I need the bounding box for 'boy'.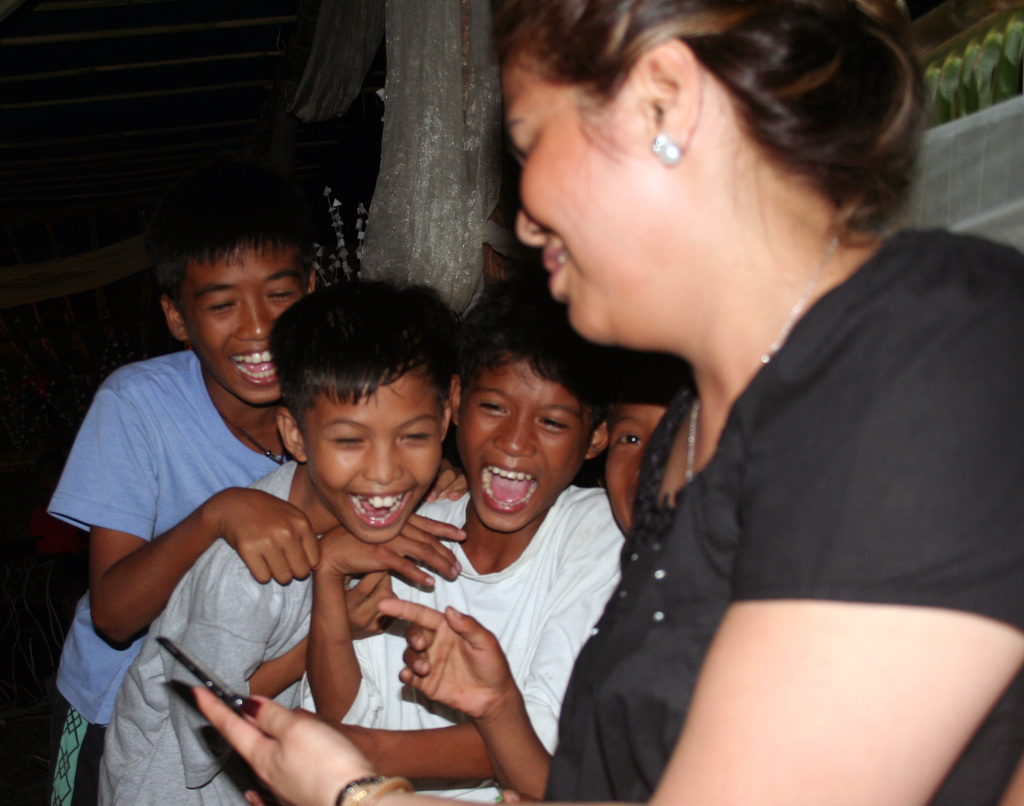
Here it is: box=[309, 275, 632, 805].
